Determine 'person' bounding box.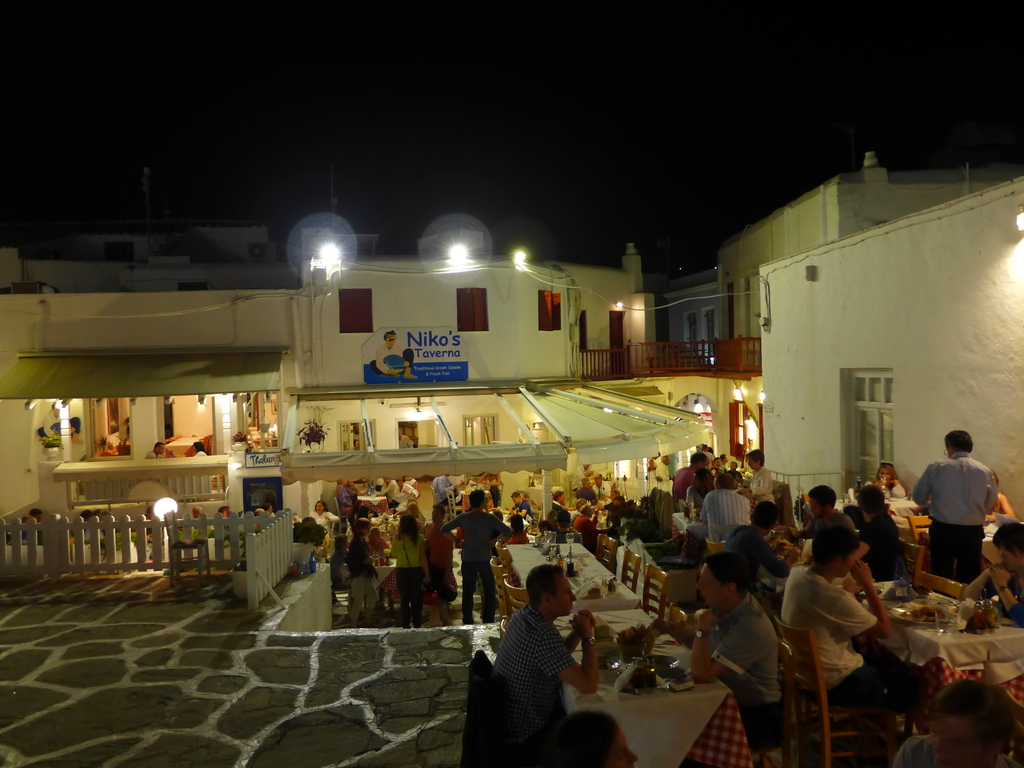
Determined: [x1=895, y1=675, x2=1023, y2=767].
